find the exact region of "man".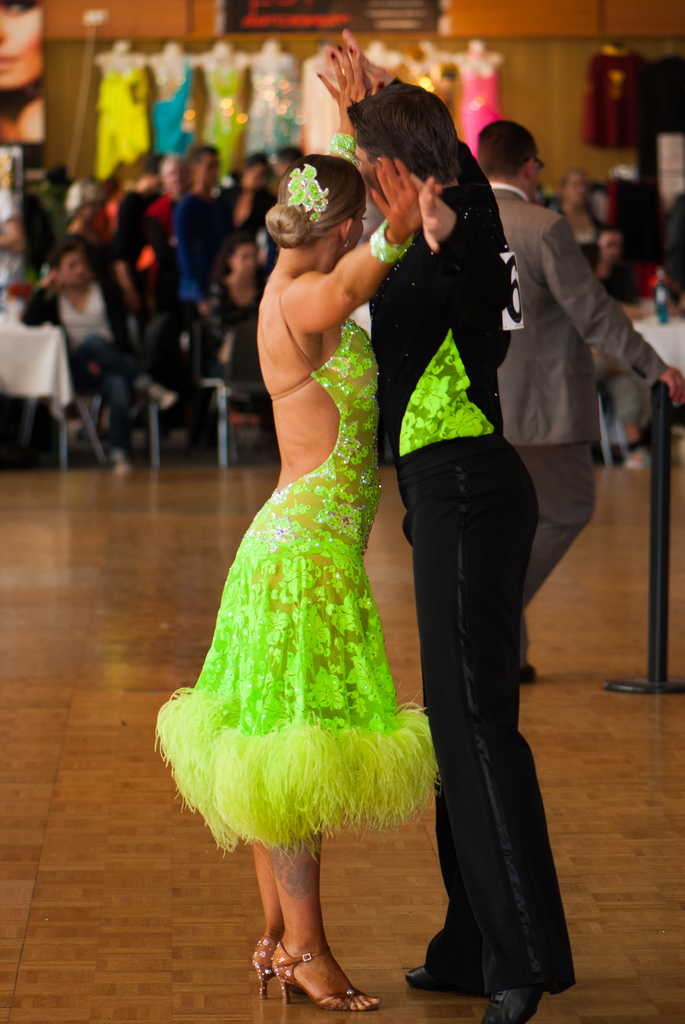
Exact region: bbox=[24, 235, 173, 478].
